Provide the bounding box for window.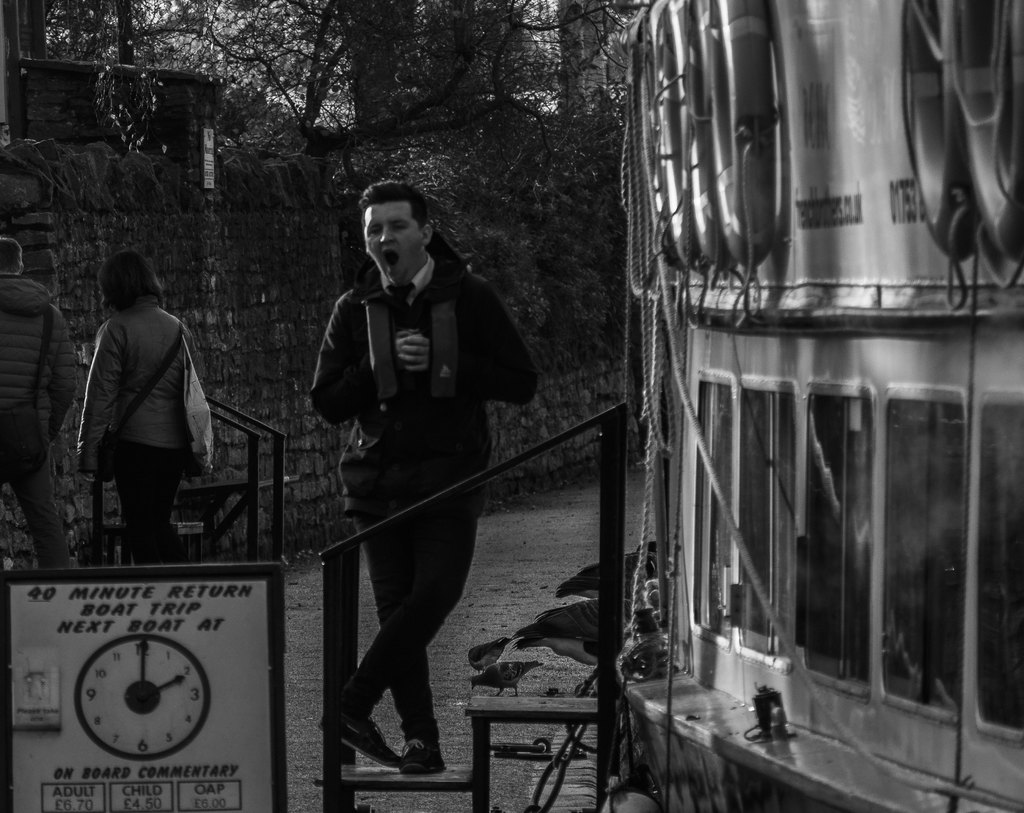
[799, 380, 876, 702].
